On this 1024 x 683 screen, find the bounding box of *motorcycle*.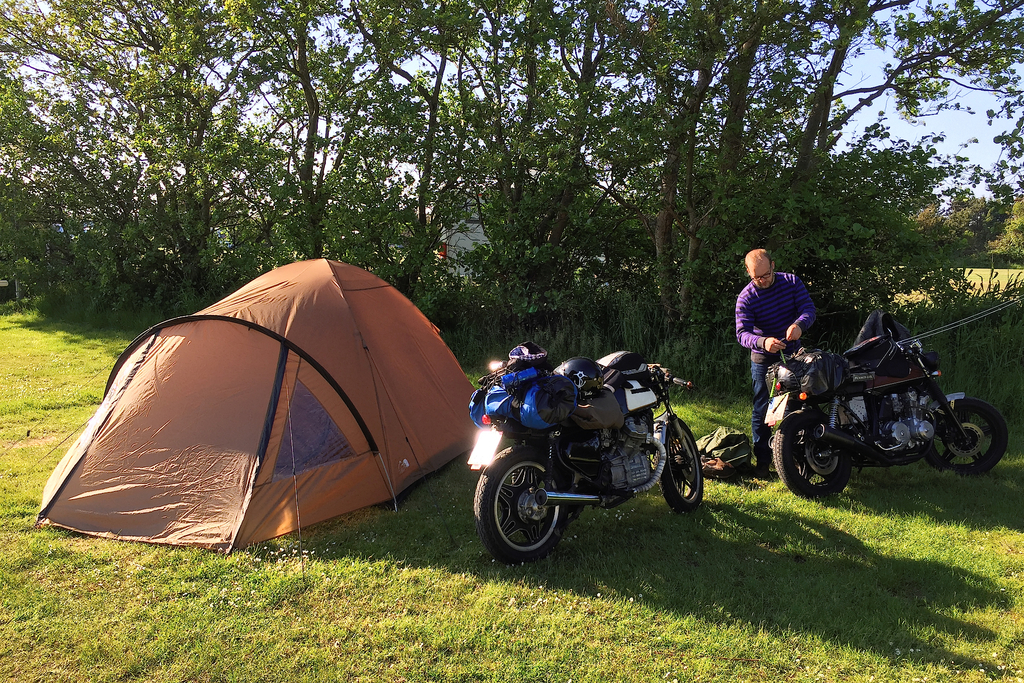
Bounding box: <bbox>465, 345, 705, 552</bbox>.
